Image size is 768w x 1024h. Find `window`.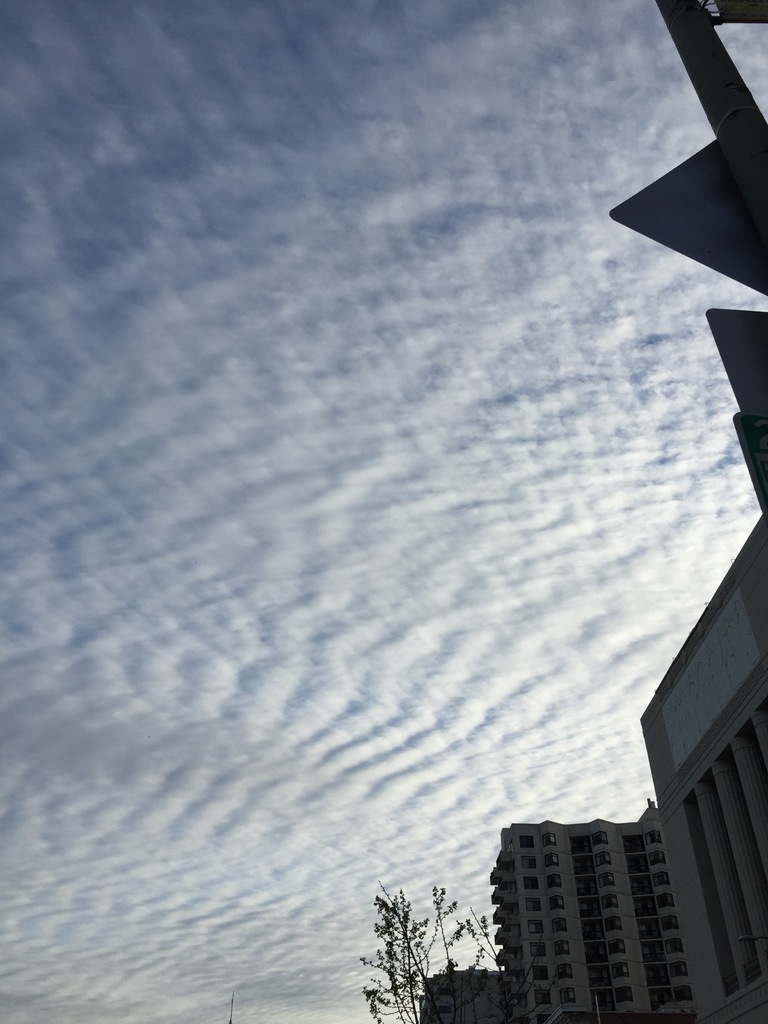
{"left": 595, "top": 851, "right": 609, "bottom": 863}.
